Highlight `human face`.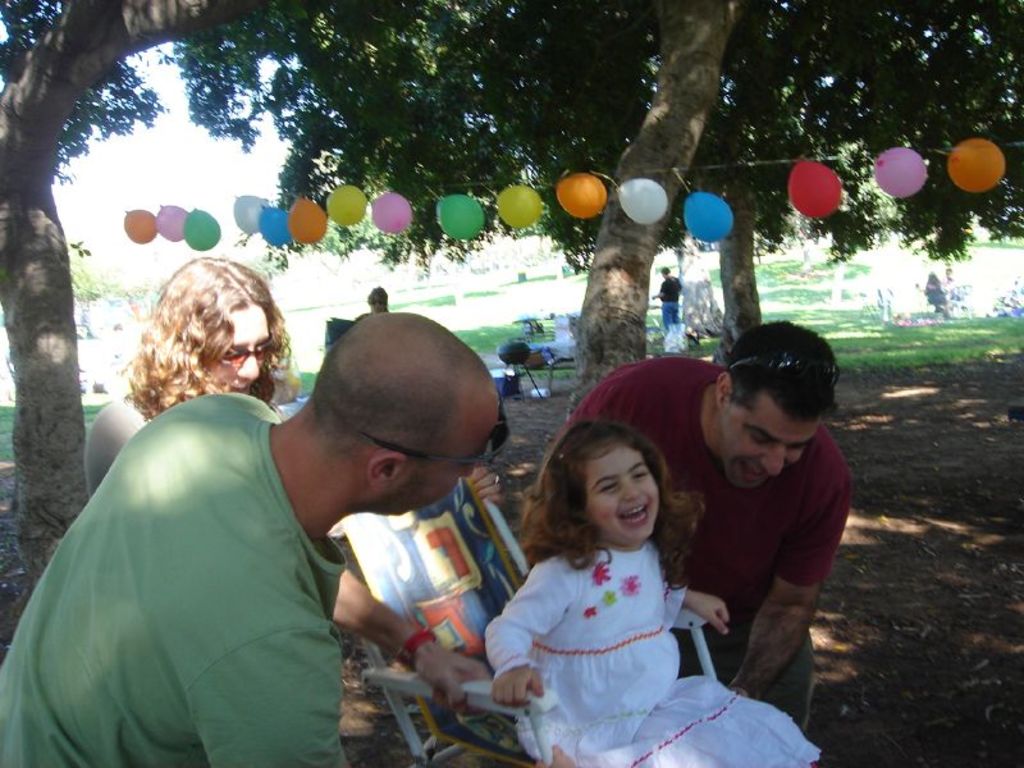
Highlighted region: [724,415,804,489].
